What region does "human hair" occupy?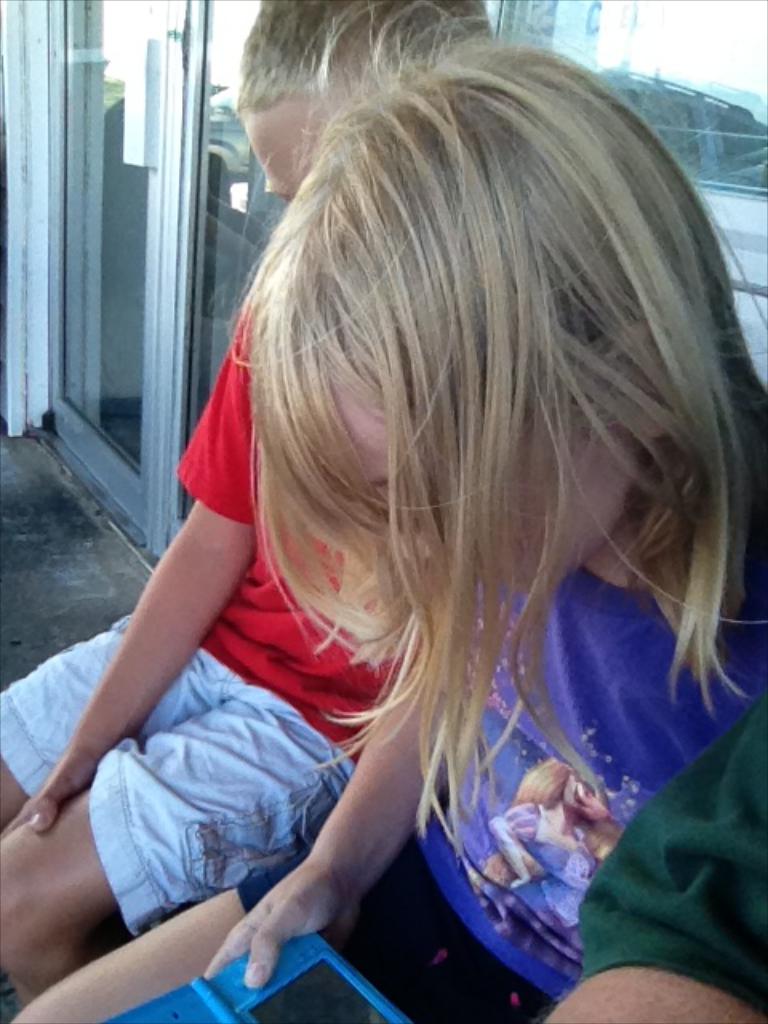
174 45 749 904.
